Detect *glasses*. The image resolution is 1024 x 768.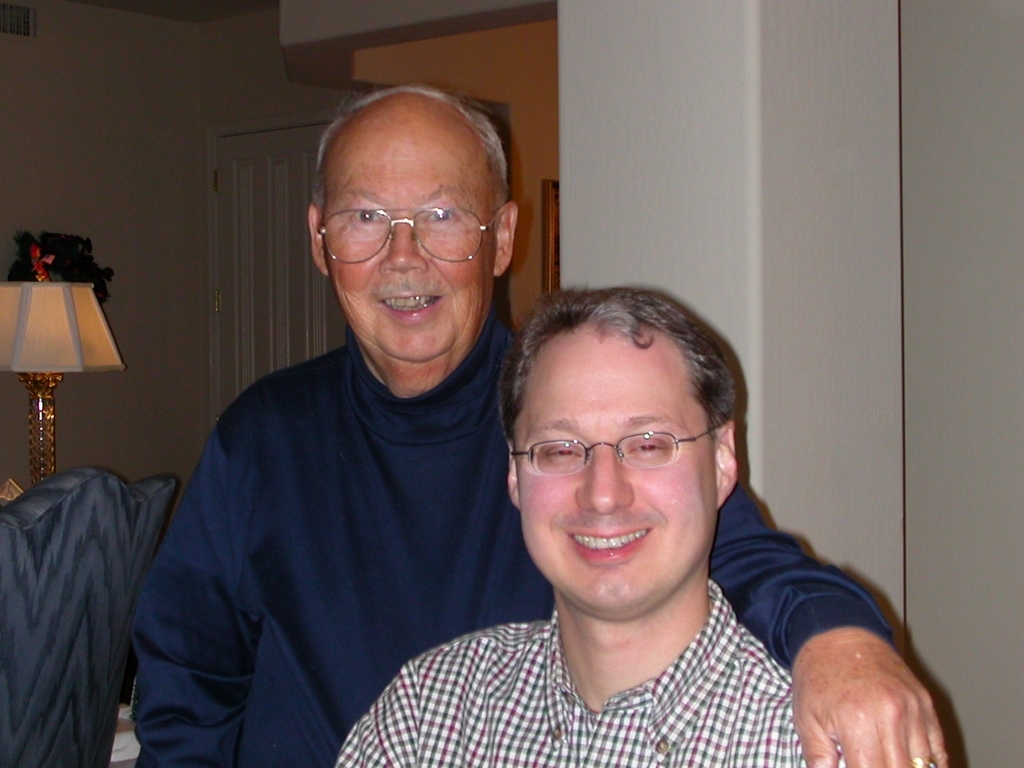
(304,178,506,254).
